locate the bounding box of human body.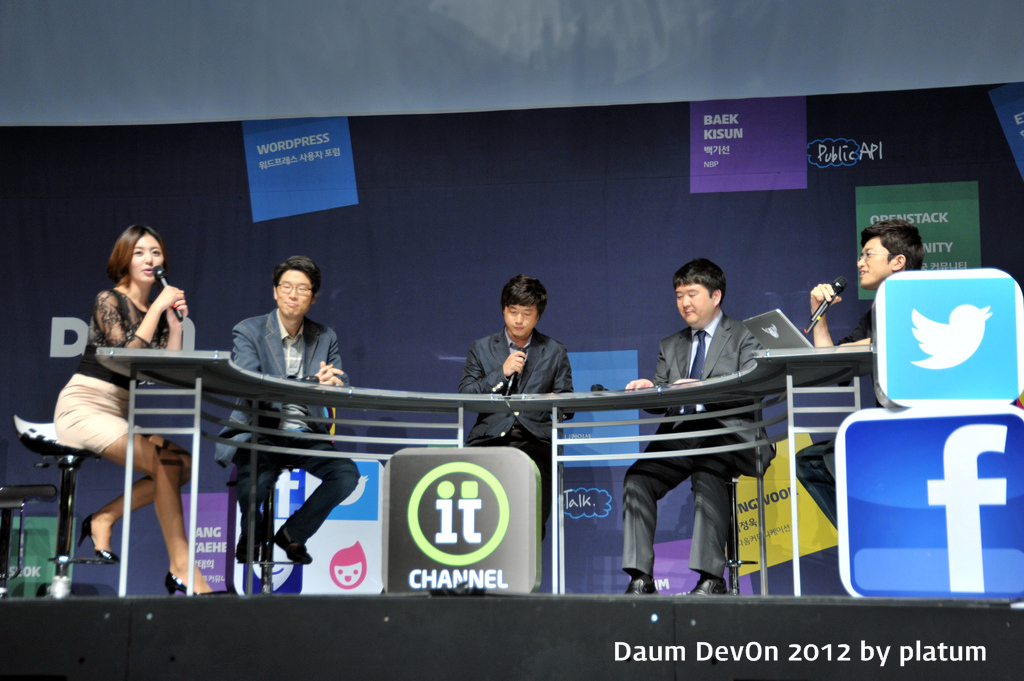
Bounding box: bbox=[213, 306, 360, 564].
